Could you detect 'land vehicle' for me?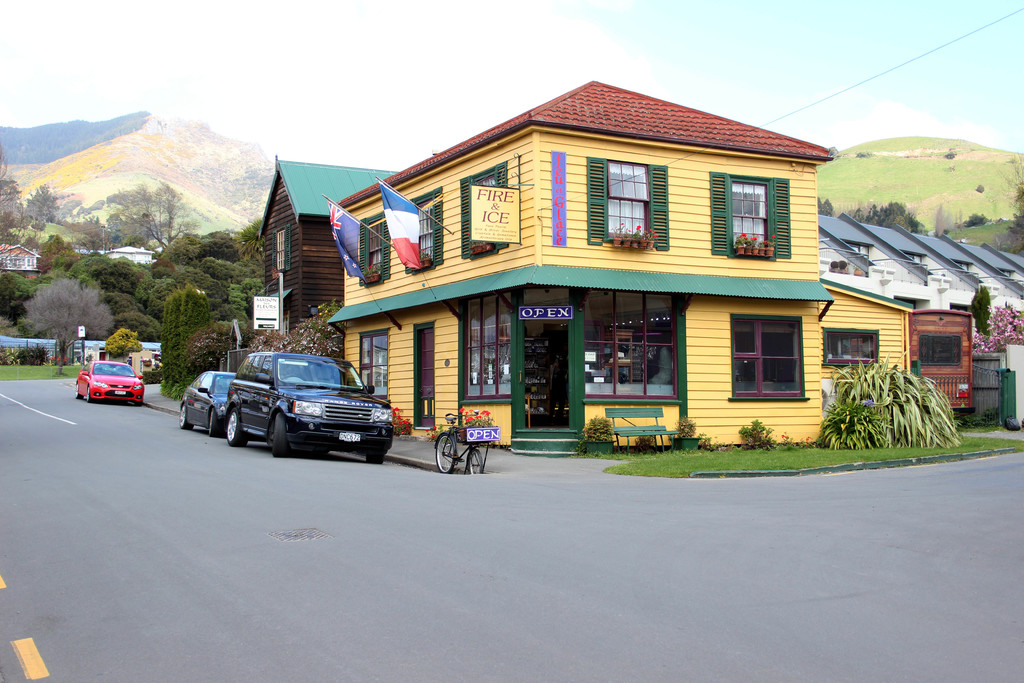
Detection result: box=[180, 372, 236, 435].
